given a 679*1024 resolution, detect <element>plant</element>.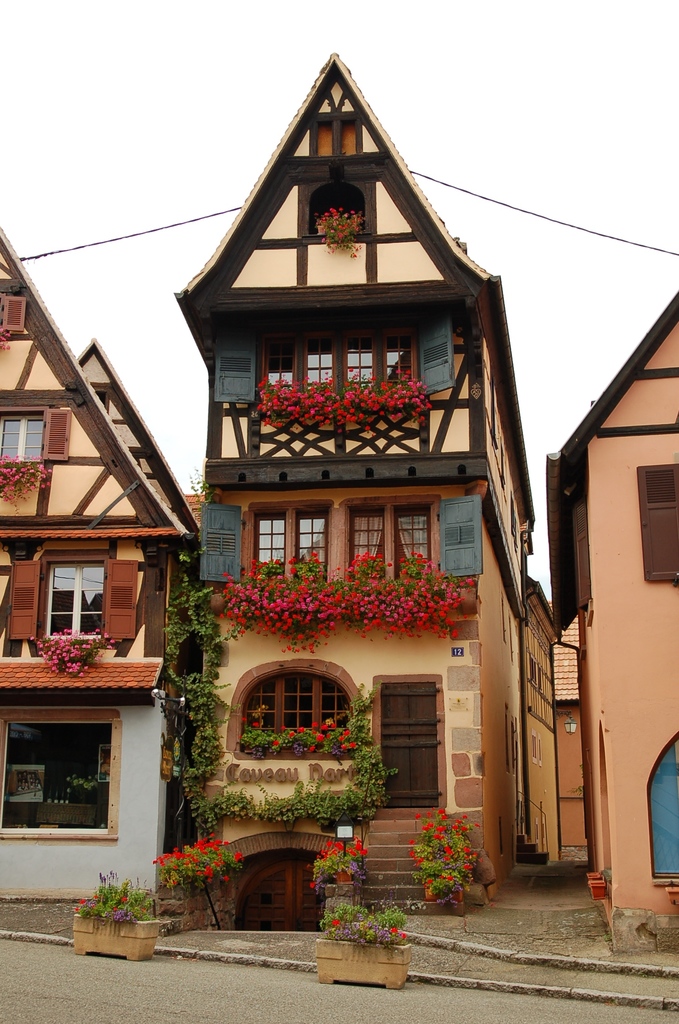
(x1=332, y1=686, x2=385, y2=801).
